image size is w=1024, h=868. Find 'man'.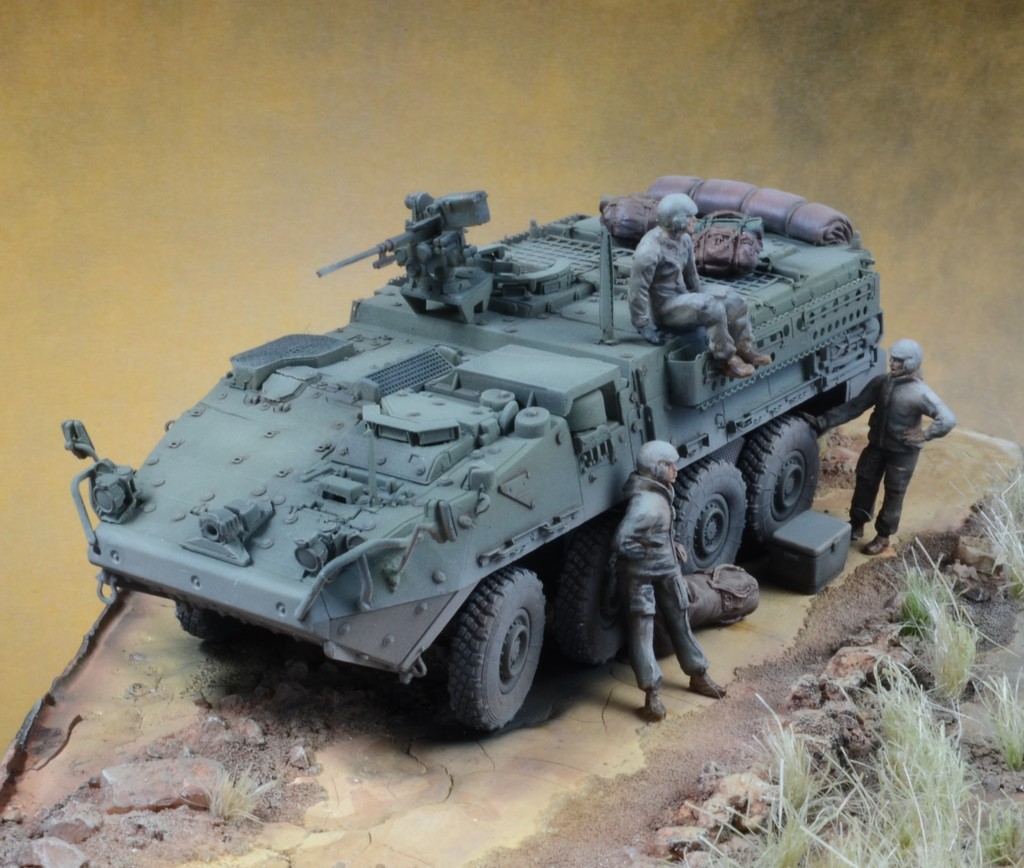
l=802, t=338, r=955, b=554.
